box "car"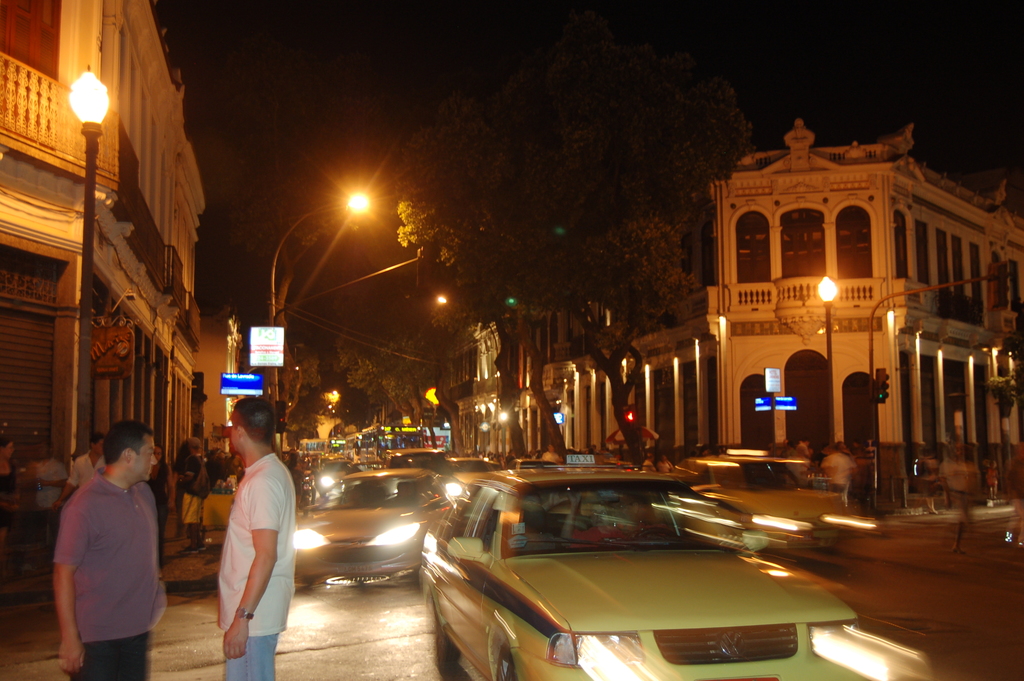
{"left": 290, "top": 465, "right": 467, "bottom": 596}
